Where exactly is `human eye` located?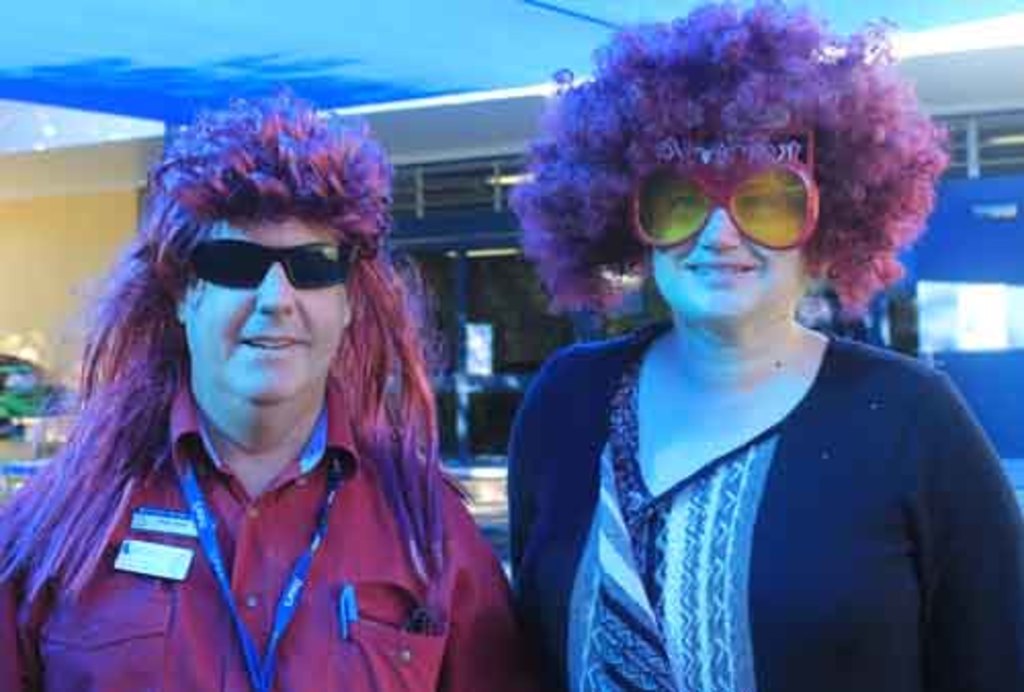
Its bounding box is rect(737, 192, 780, 215).
